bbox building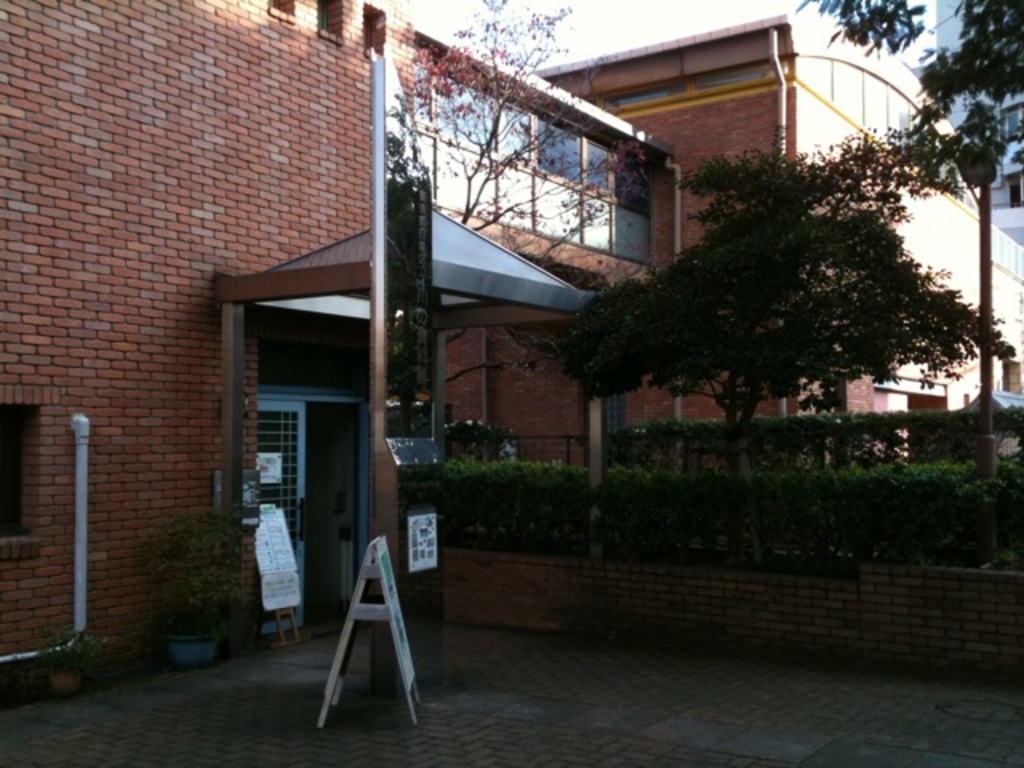
0,0,1022,710
